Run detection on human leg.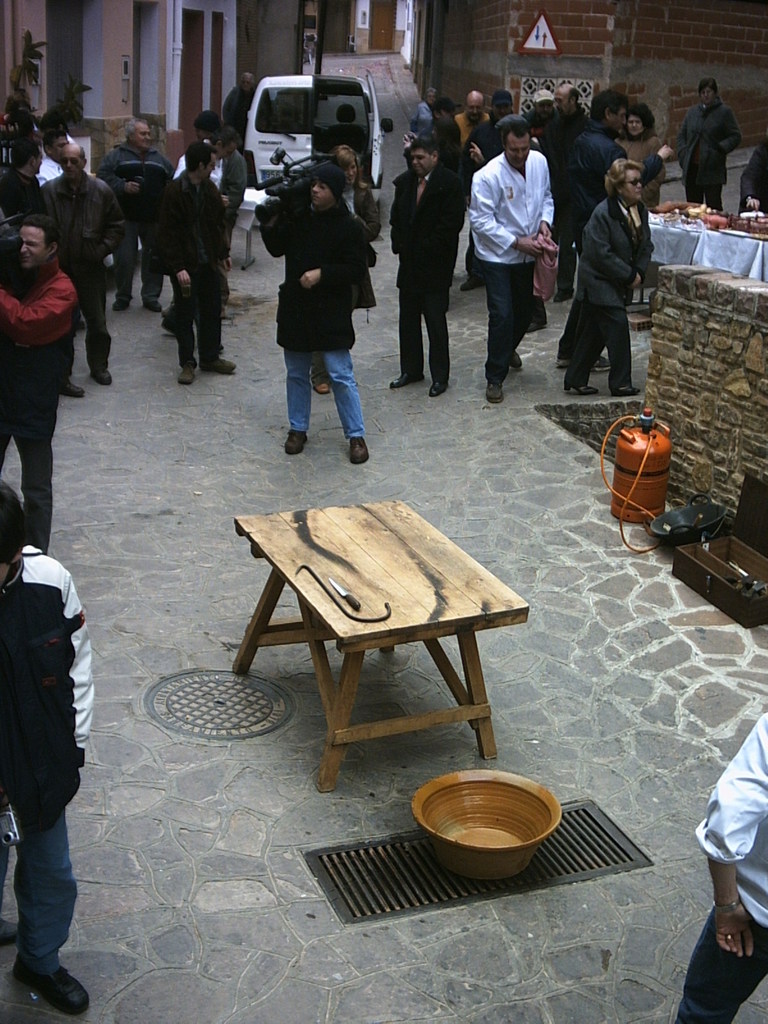
Result: <region>562, 292, 611, 397</region>.
